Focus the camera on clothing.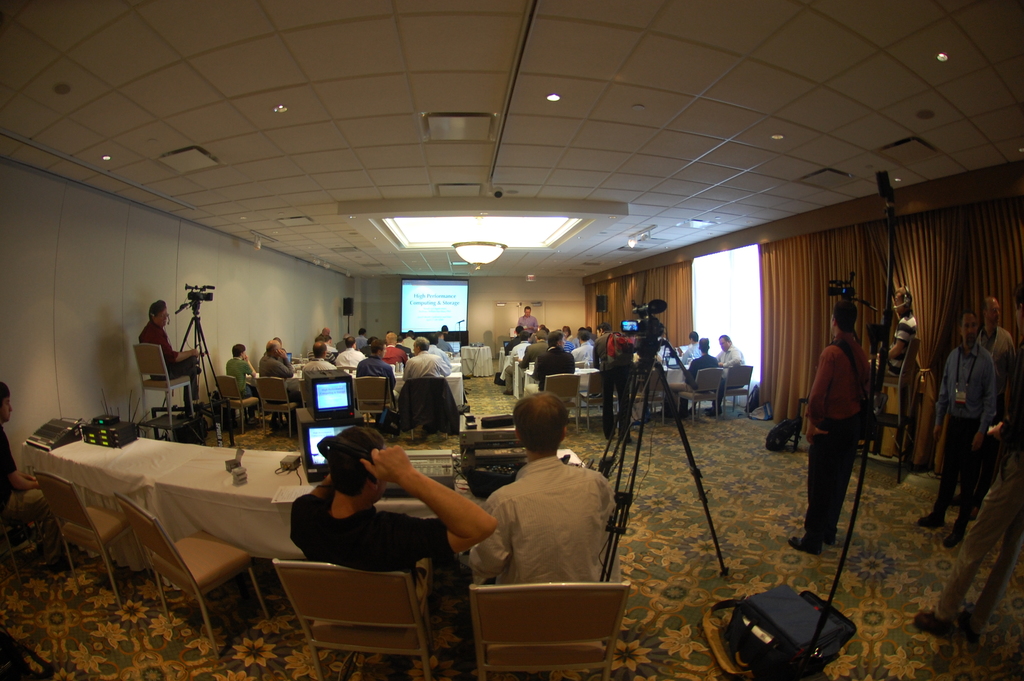
Focus region: [355, 358, 394, 419].
